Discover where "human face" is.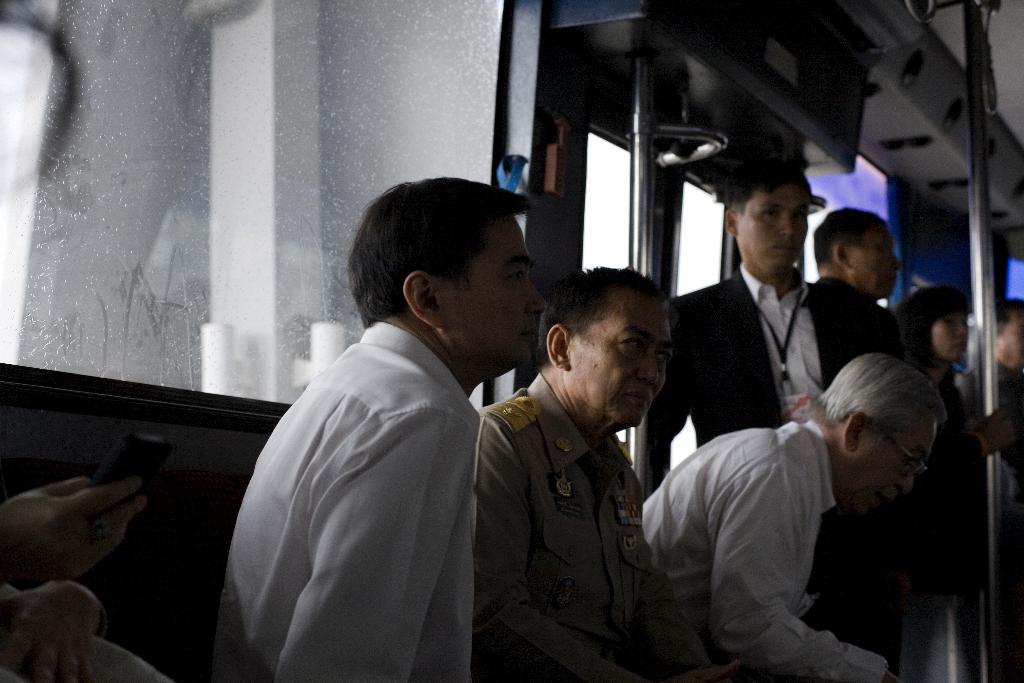
Discovered at [1003,317,1023,366].
